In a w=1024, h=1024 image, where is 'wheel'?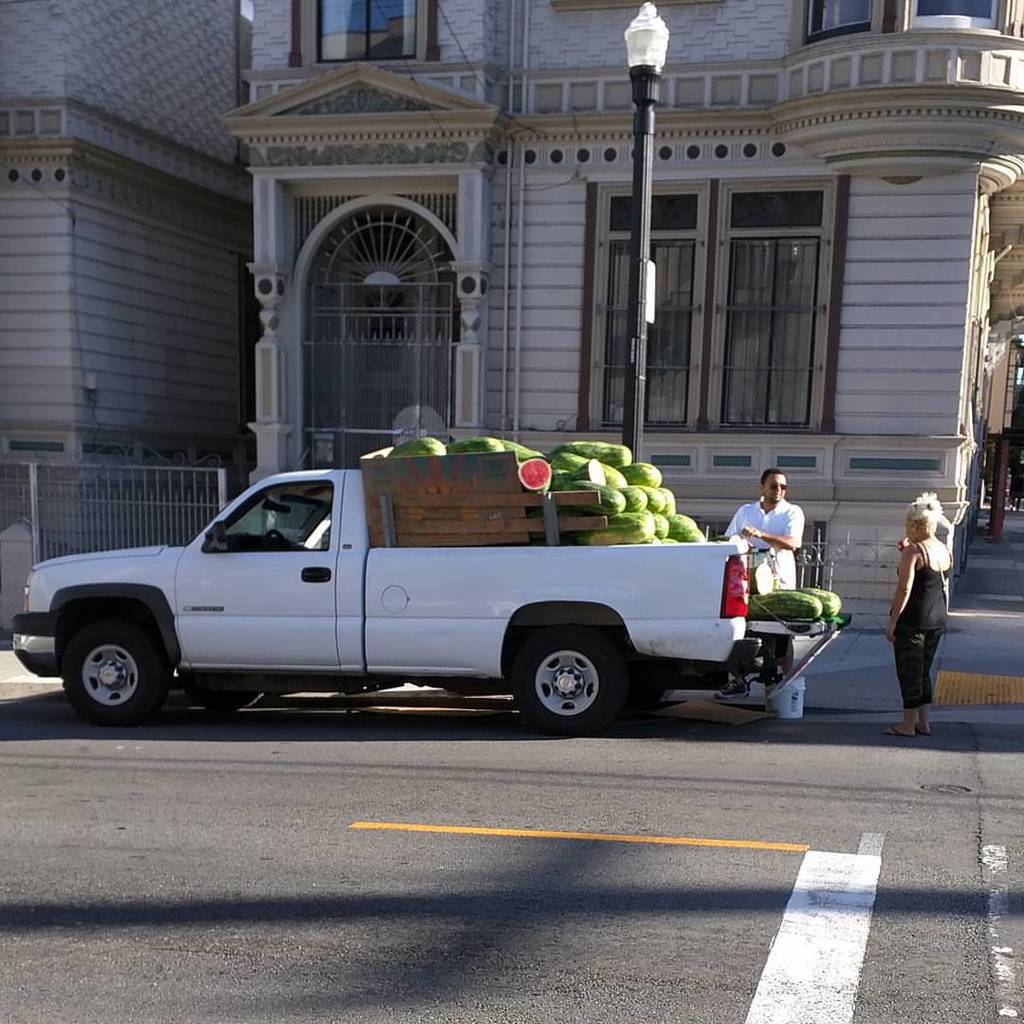
select_region(633, 686, 674, 718).
